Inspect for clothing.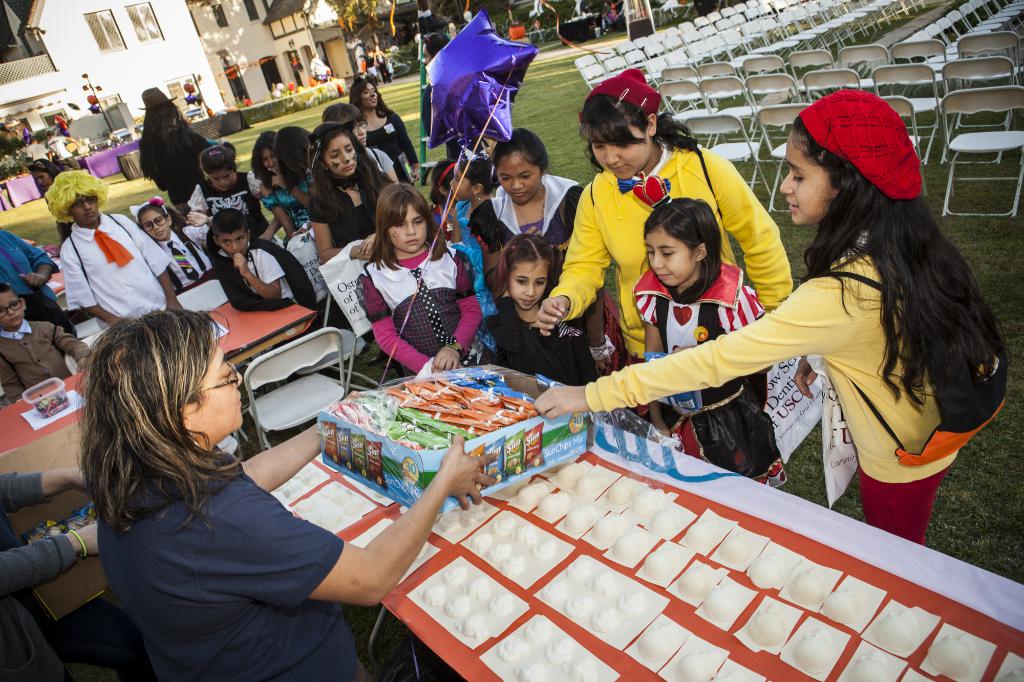
Inspection: <region>70, 208, 170, 310</region>.
